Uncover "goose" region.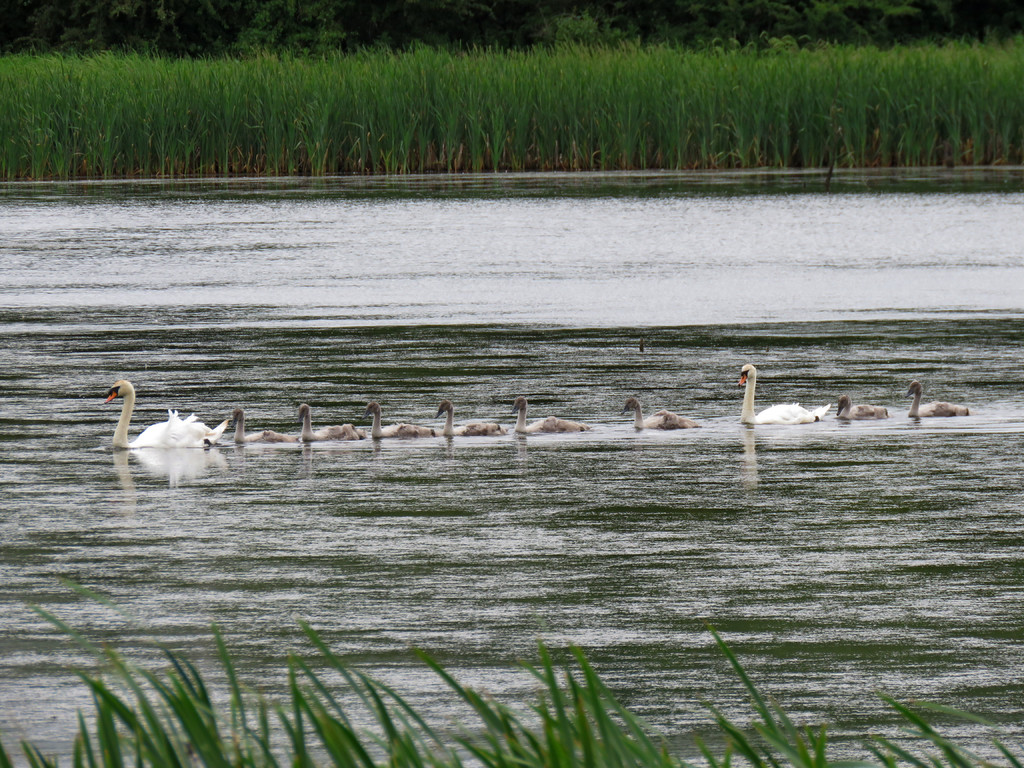
Uncovered: <bbox>625, 397, 692, 433</bbox>.
